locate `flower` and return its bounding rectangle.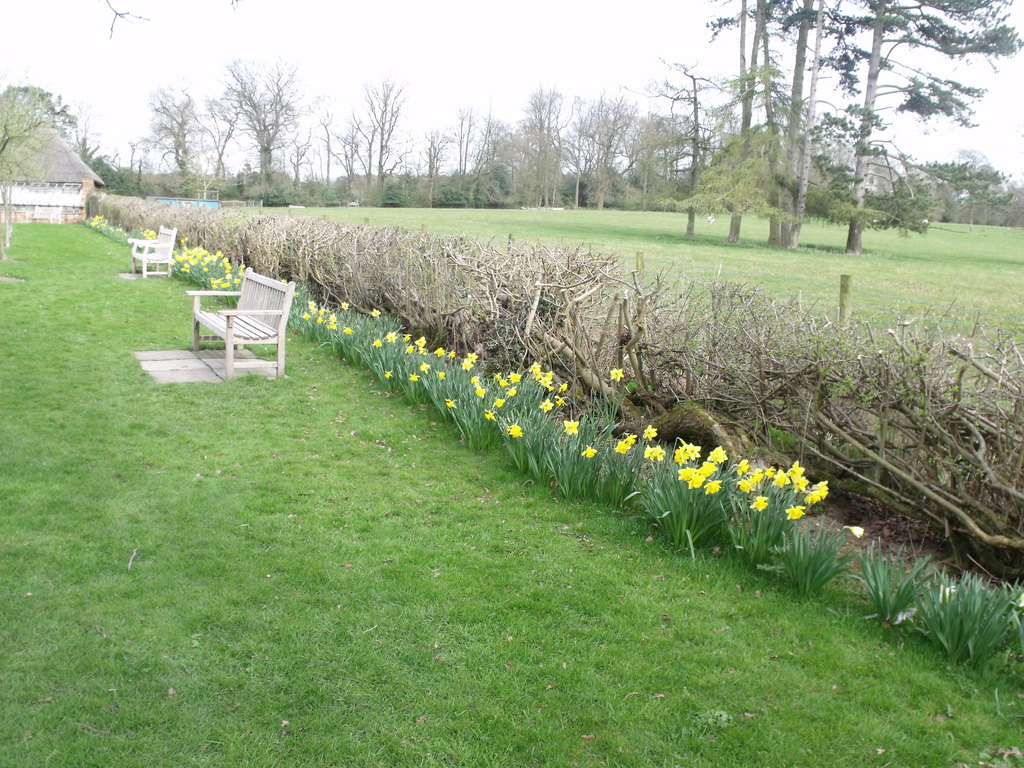
{"left": 624, "top": 432, "right": 637, "bottom": 447}.
